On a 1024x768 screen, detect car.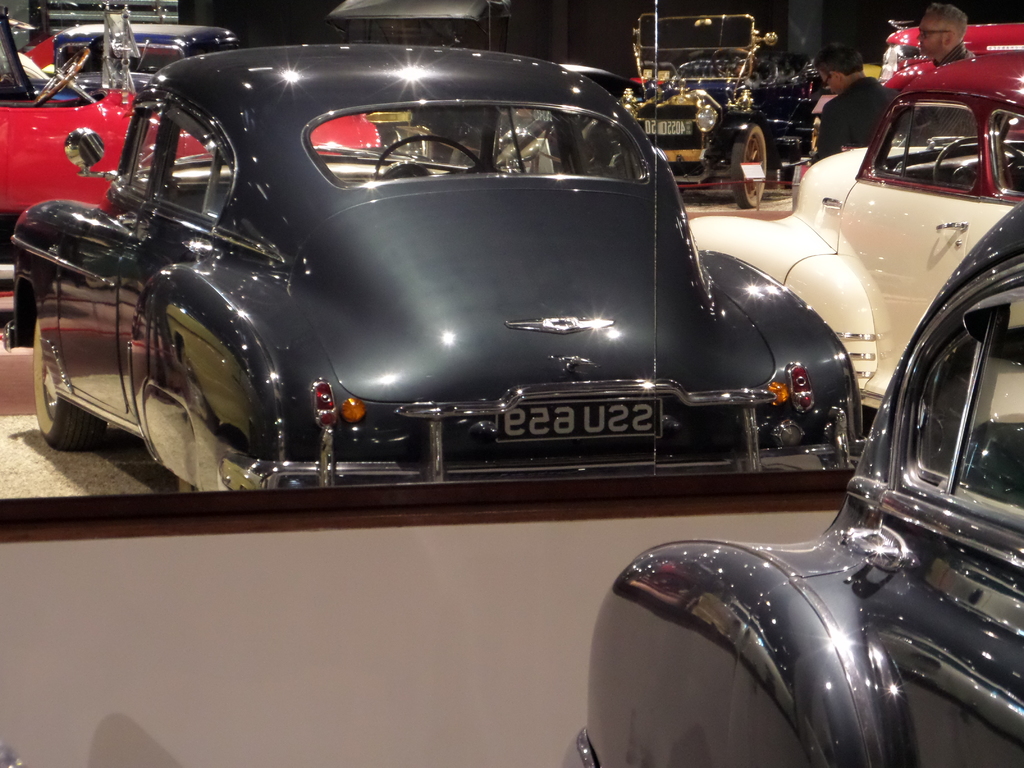
BBox(559, 196, 1023, 767).
